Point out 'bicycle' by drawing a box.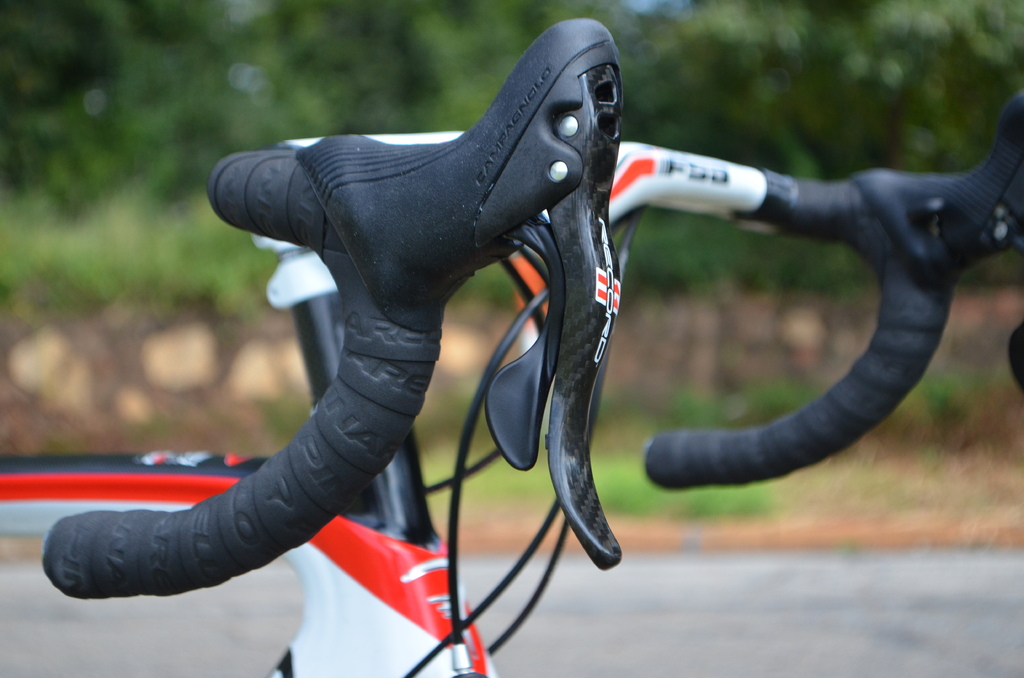
detection(29, 37, 973, 665).
